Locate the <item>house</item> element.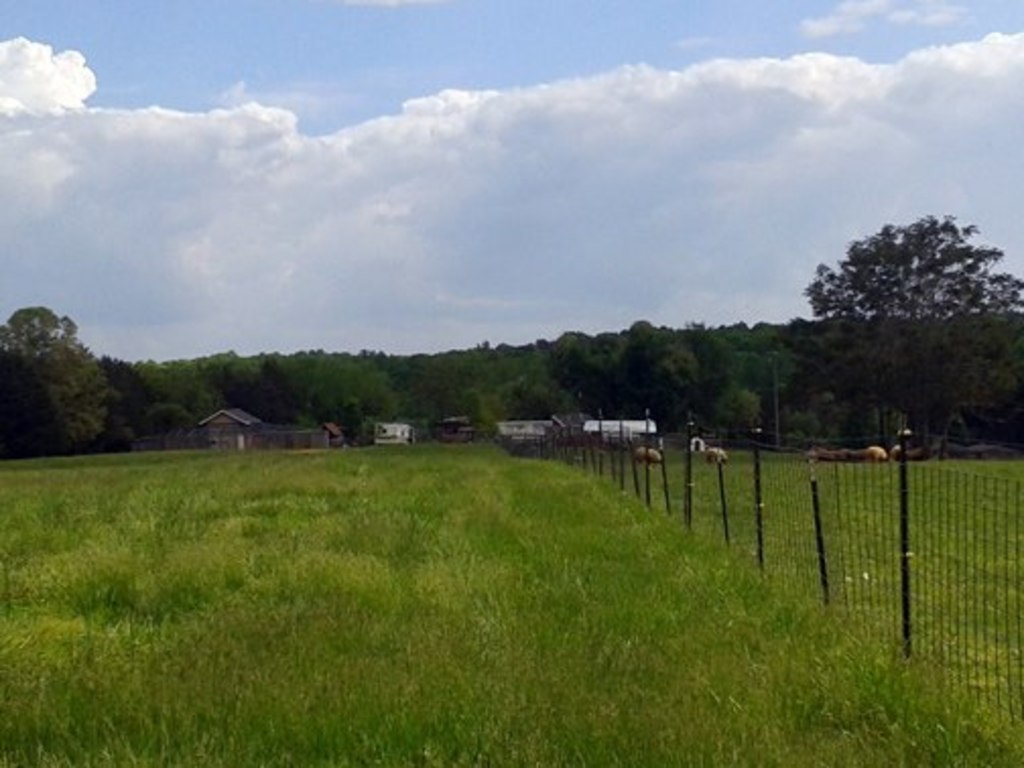
Element bbox: [431, 410, 477, 441].
